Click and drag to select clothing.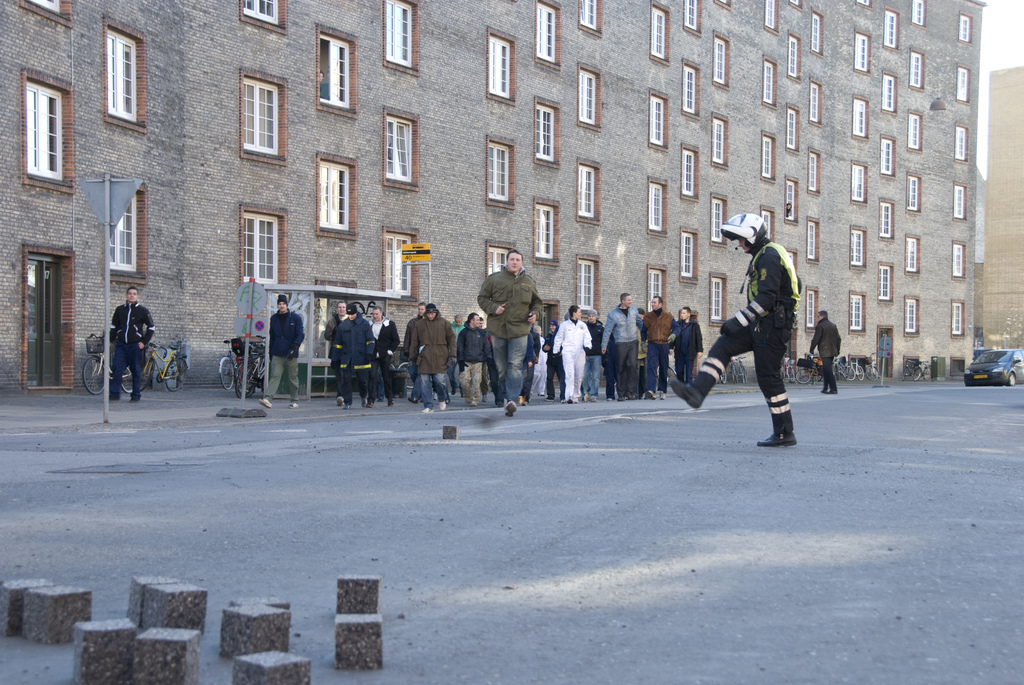
Selection: 598, 301, 643, 413.
